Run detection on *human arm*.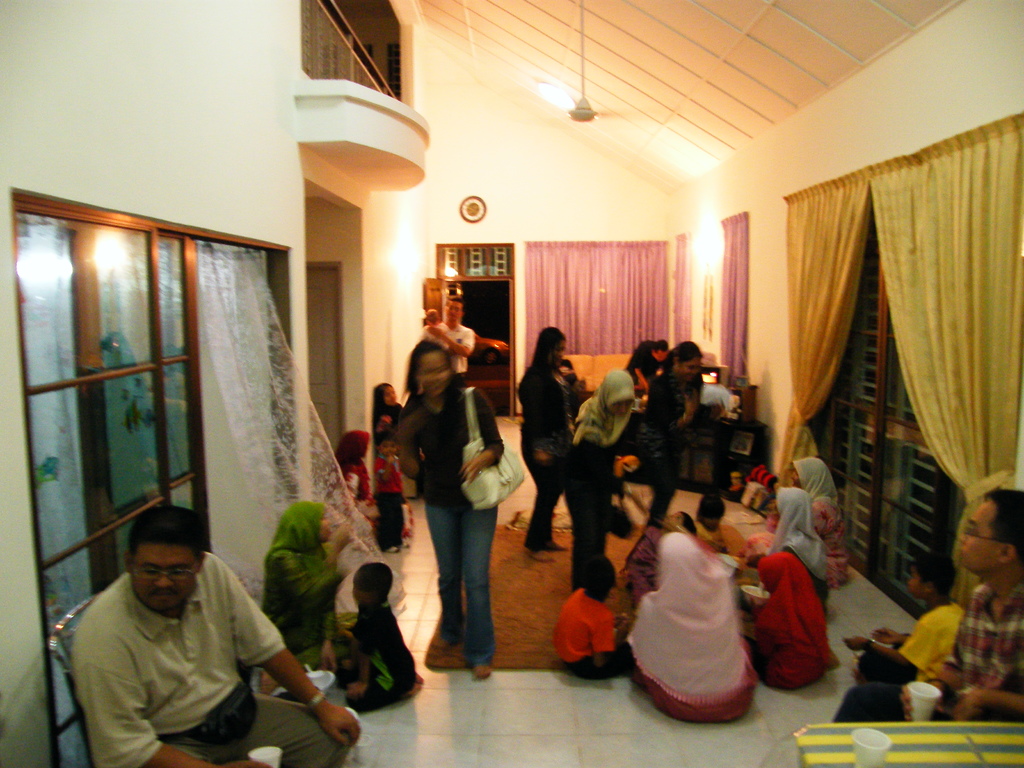
Result: Rect(842, 616, 930, 673).
